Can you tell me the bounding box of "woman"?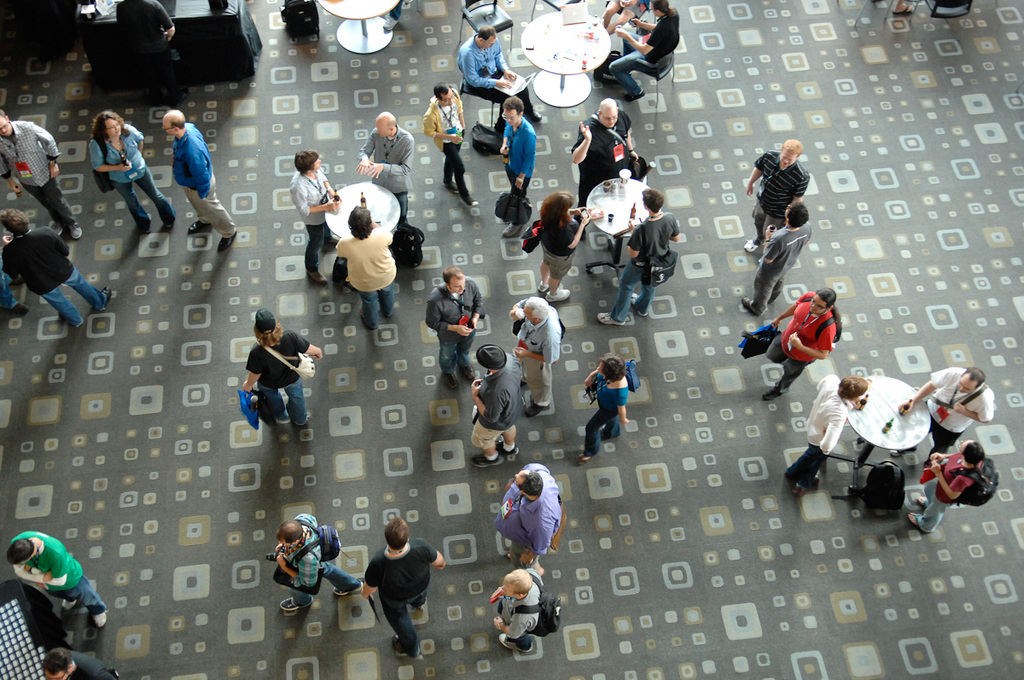
box(534, 192, 591, 307).
